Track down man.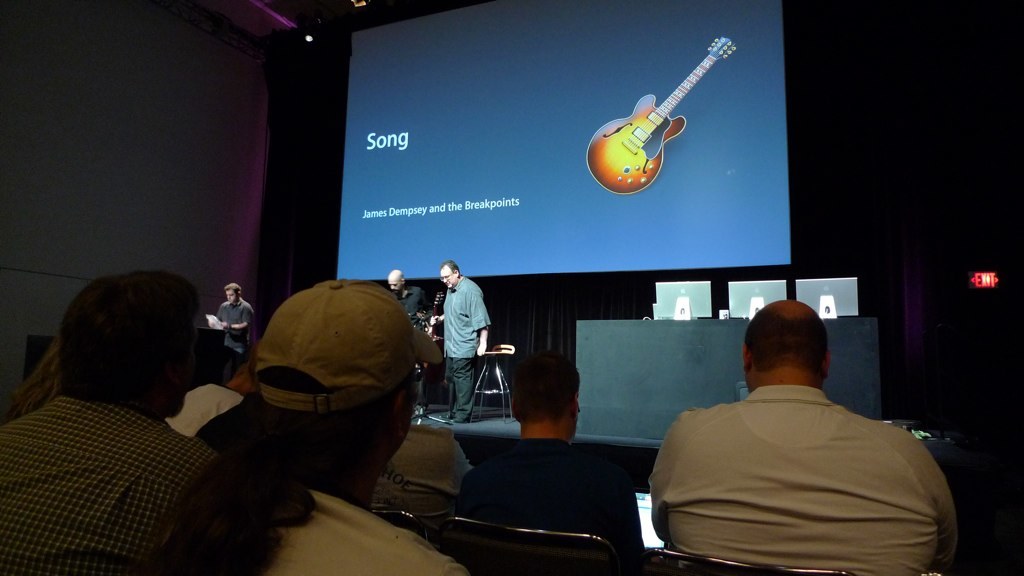
Tracked to 424:250:498:420.
